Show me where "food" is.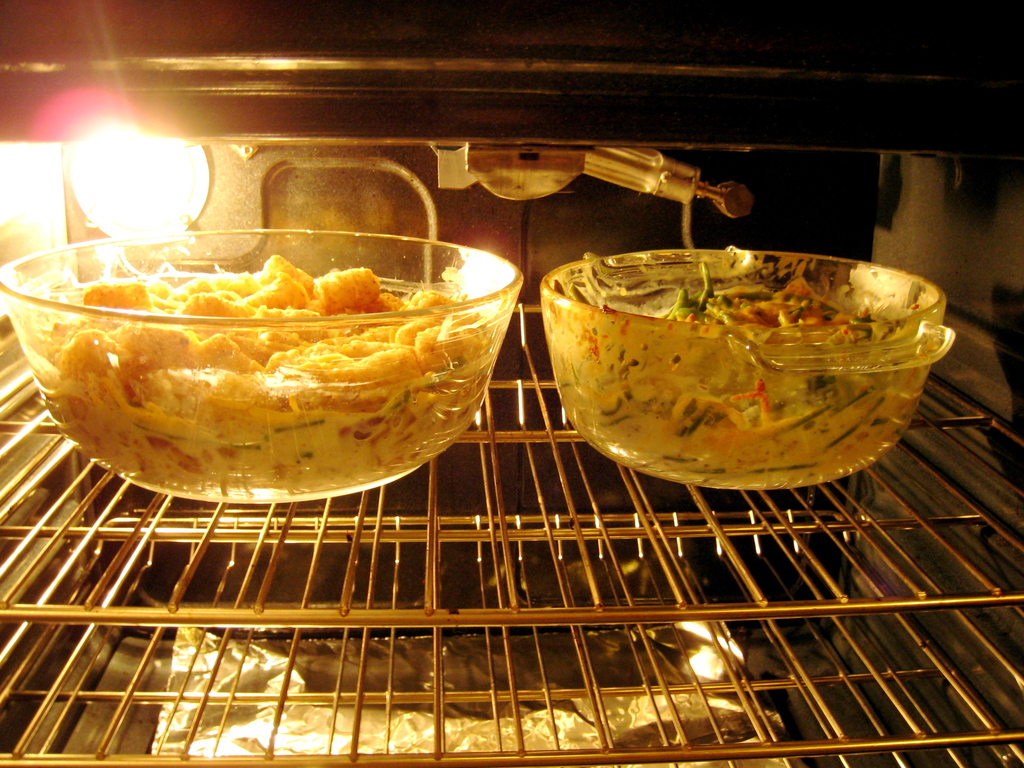
"food" is at detection(550, 262, 942, 491).
